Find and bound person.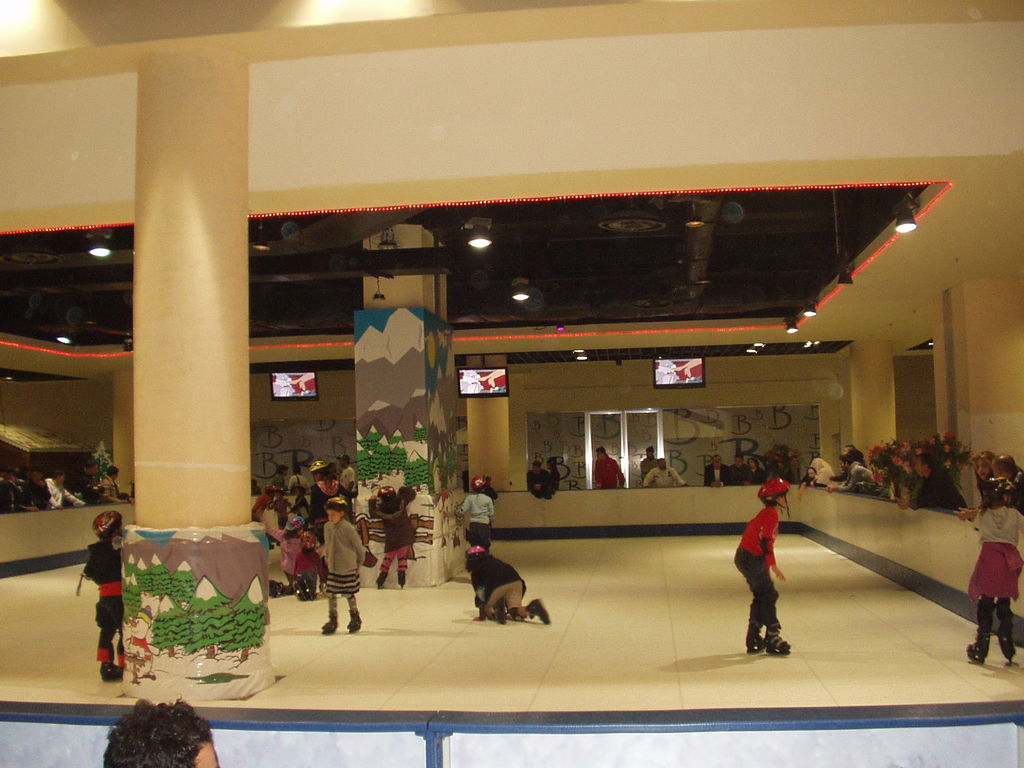
Bound: {"left": 525, "top": 460, "right": 563, "bottom": 491}.
